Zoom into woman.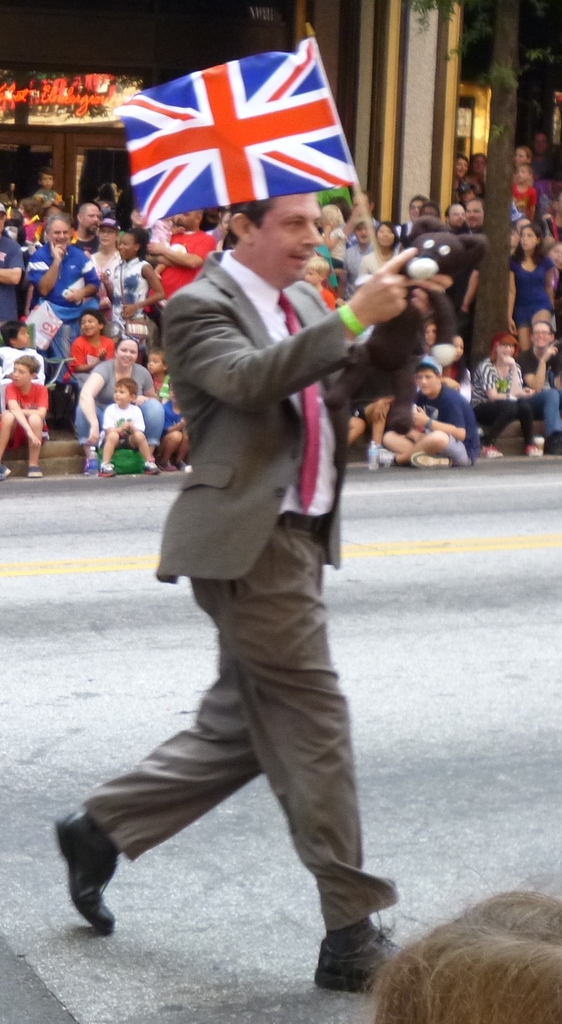
Zoom target: box(16, 199, 37, 243).
